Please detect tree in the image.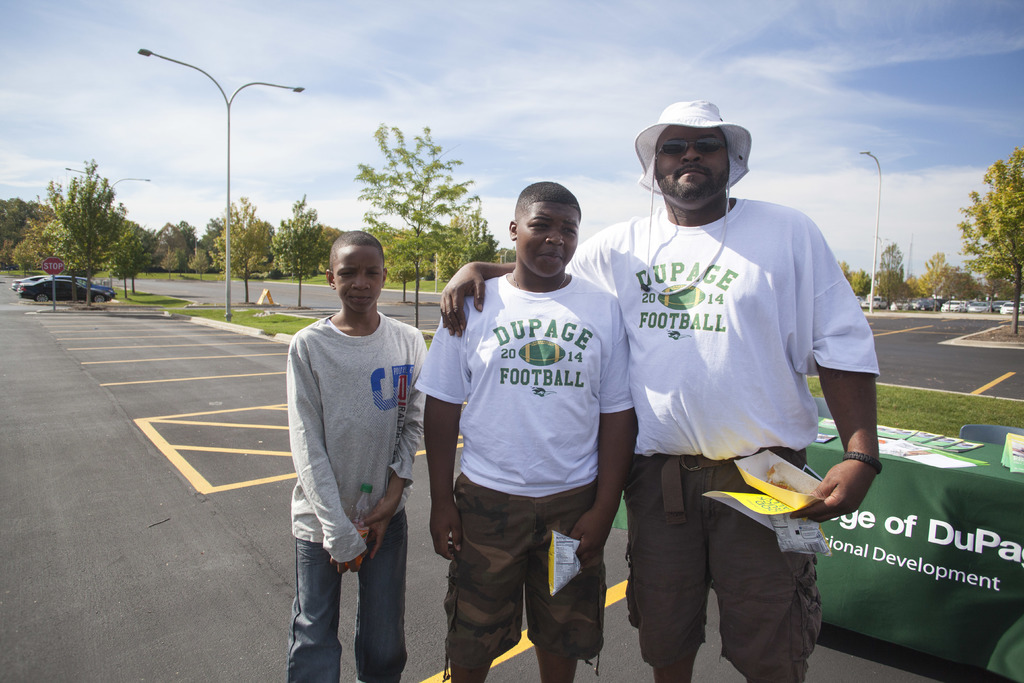
bbox=[918, 243, 952, 303].
